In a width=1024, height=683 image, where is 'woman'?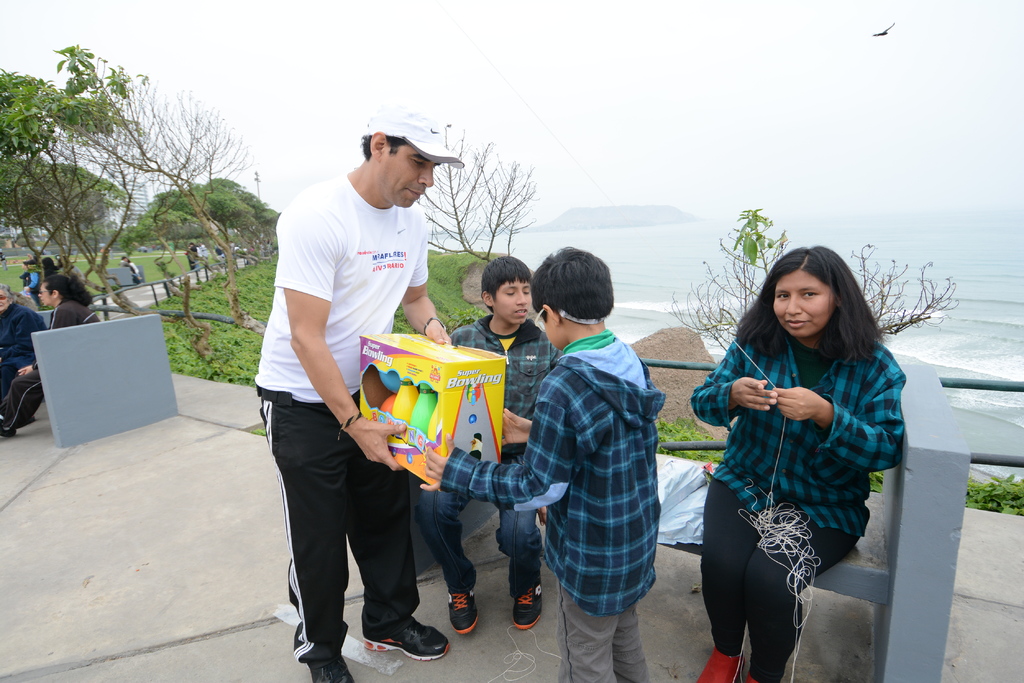
Rect(0, 274, 102, 440).
